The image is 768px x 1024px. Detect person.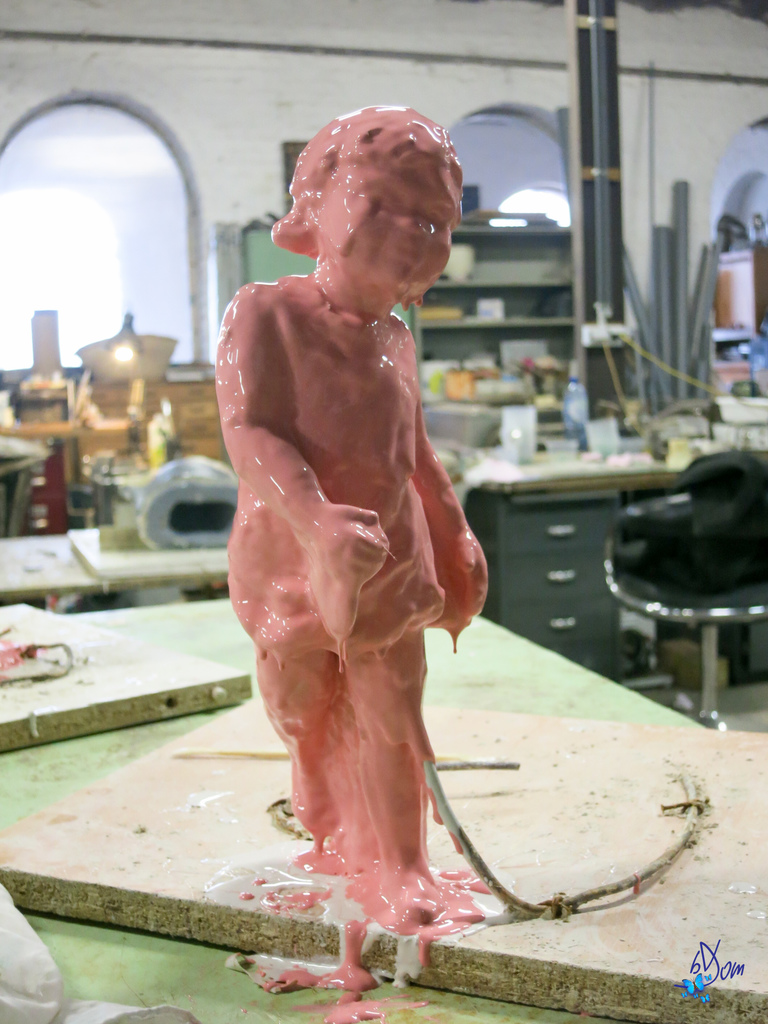
Detection: bbox(191, 140, 510, 911).
